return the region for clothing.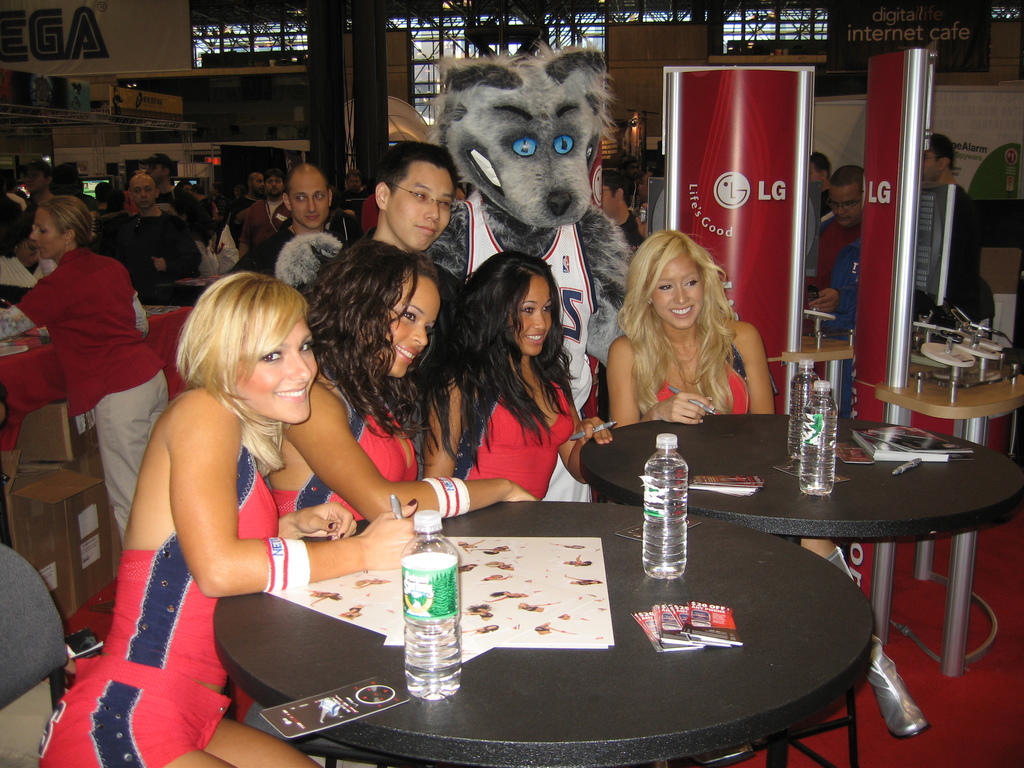
bbox=(611, 207, 648, 255).
